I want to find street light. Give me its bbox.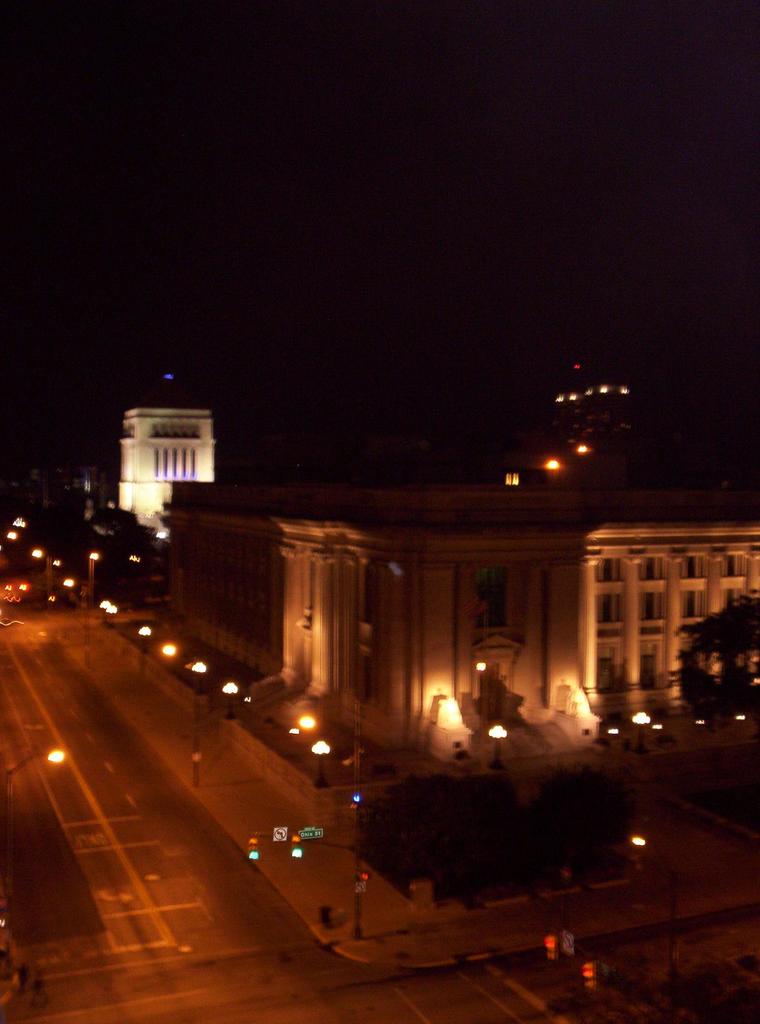
(x1=490, y1=730, x2=507, y2=774).
